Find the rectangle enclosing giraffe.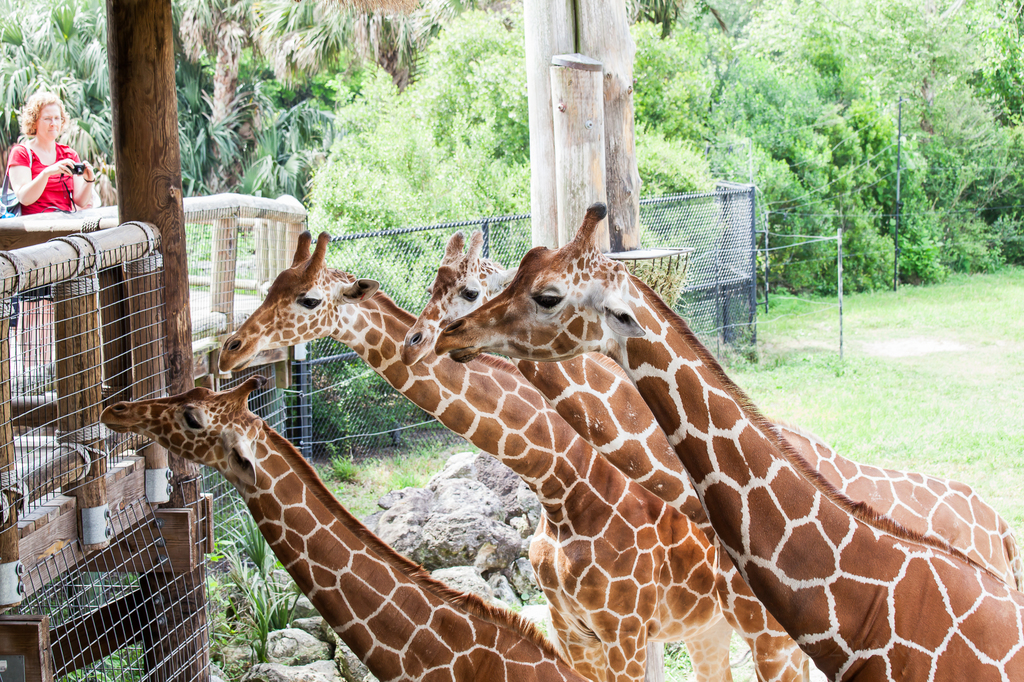
(97,374,586,681).
